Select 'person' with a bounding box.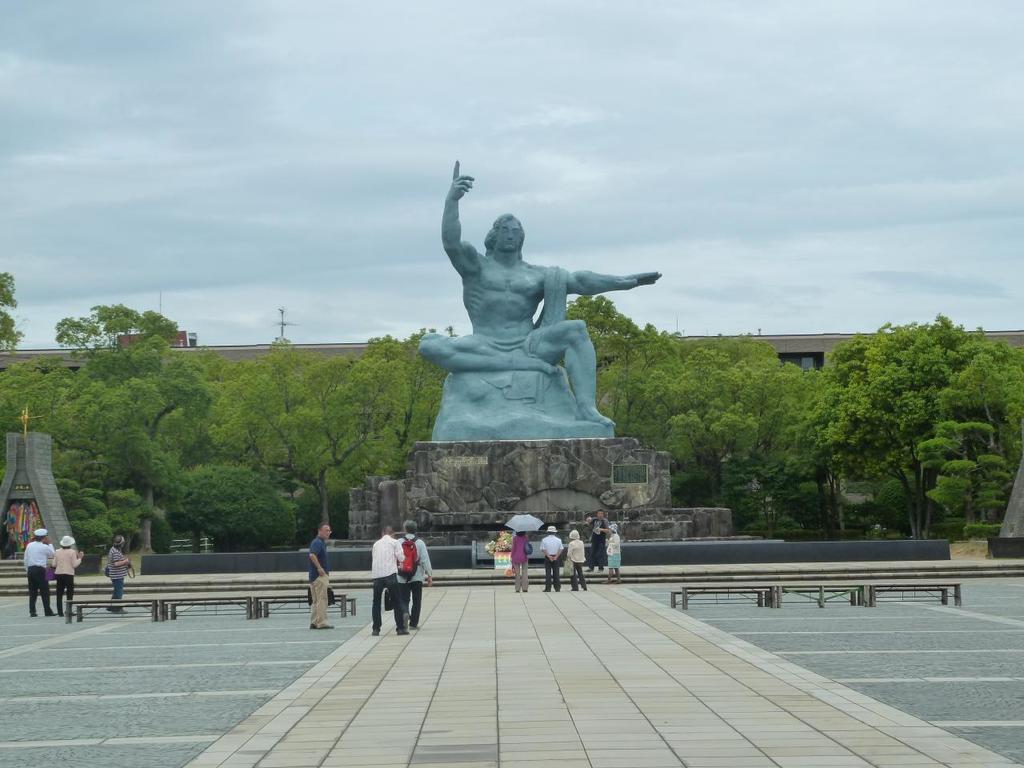
{"x1": 566, "y1": 526, "x2": 590, "y2": 590}.
